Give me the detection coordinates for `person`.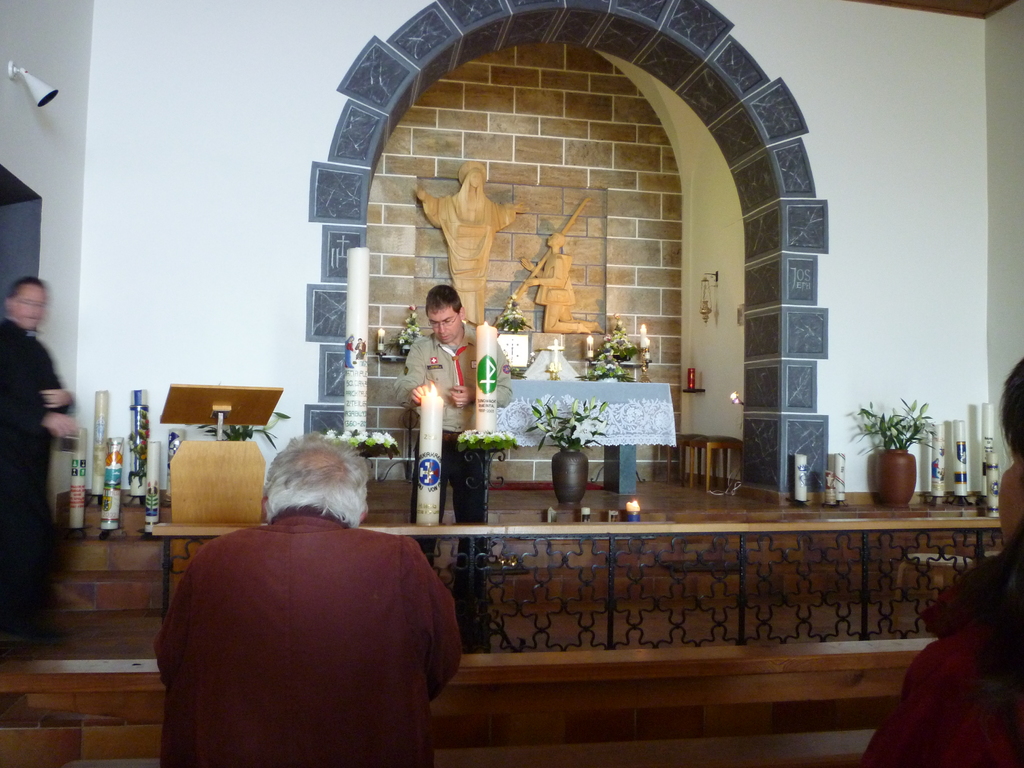
left=860, top=359, right=1023, bottom=767.
